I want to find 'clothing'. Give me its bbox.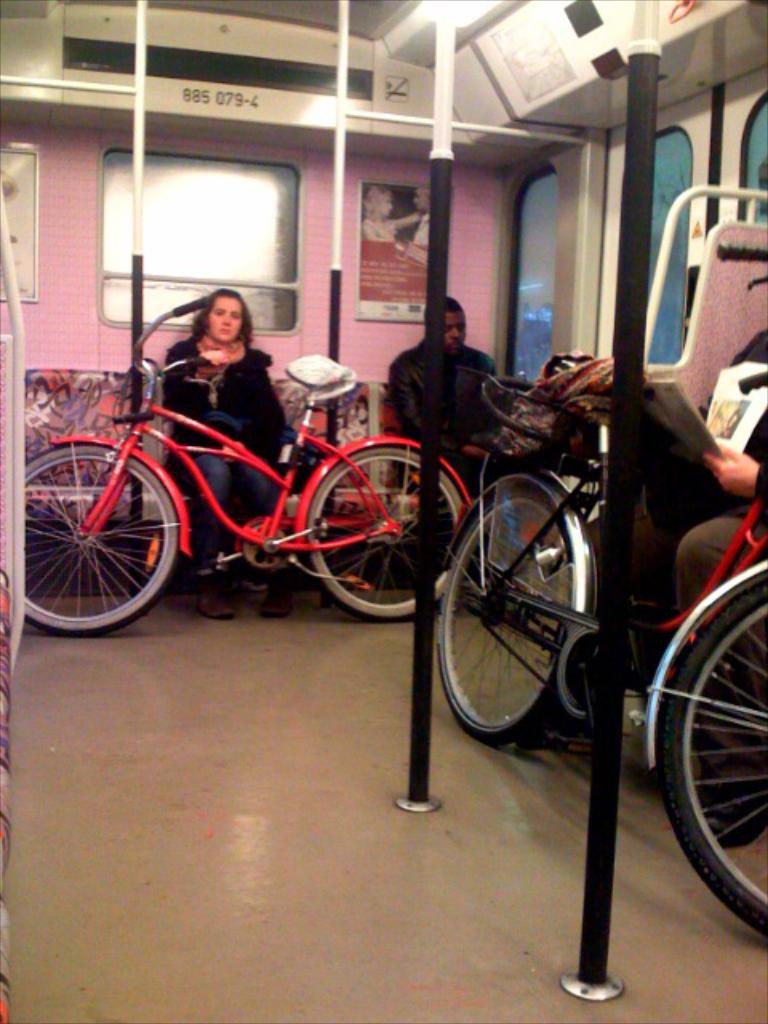
{"left": 157, "top": 330, "right": 285, "bottom": 579}.
